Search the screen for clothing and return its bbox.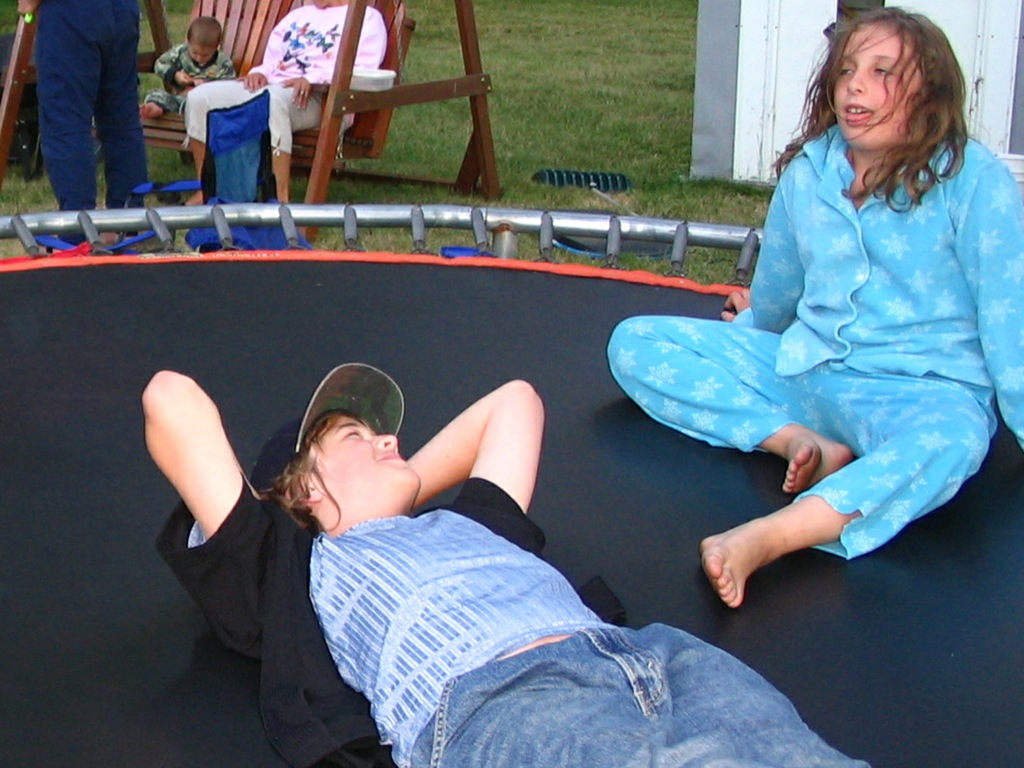
Found: (left=178, top=5, right=389, bottom=230).
